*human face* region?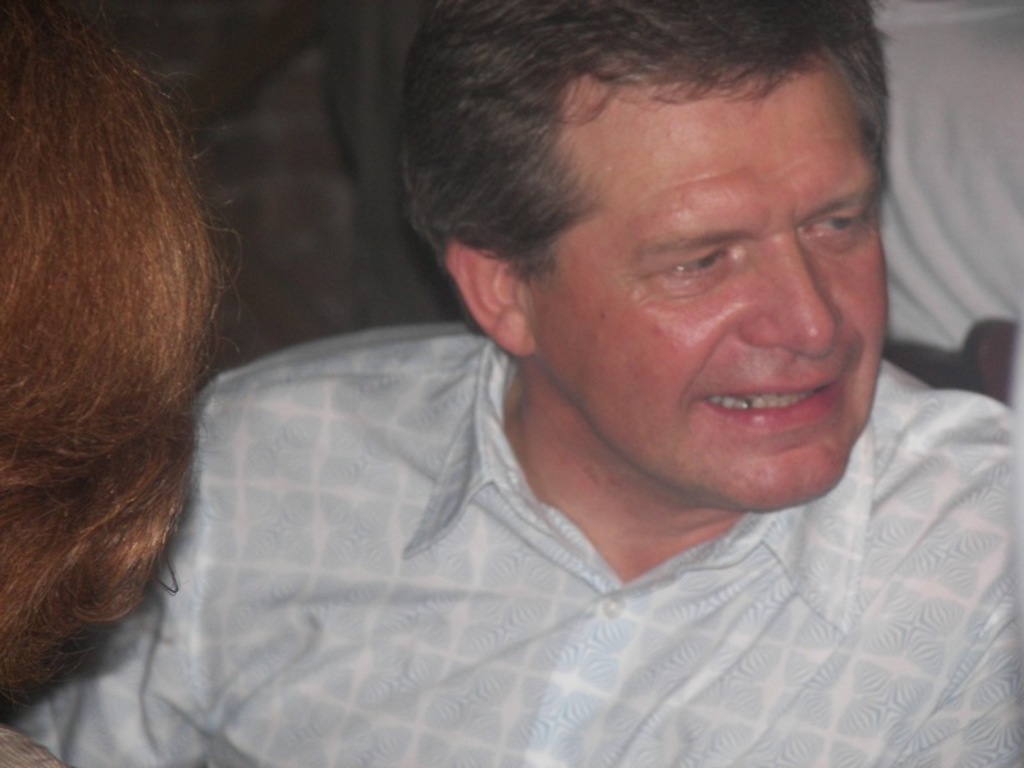
BBox(530, 49, 882, 507)
